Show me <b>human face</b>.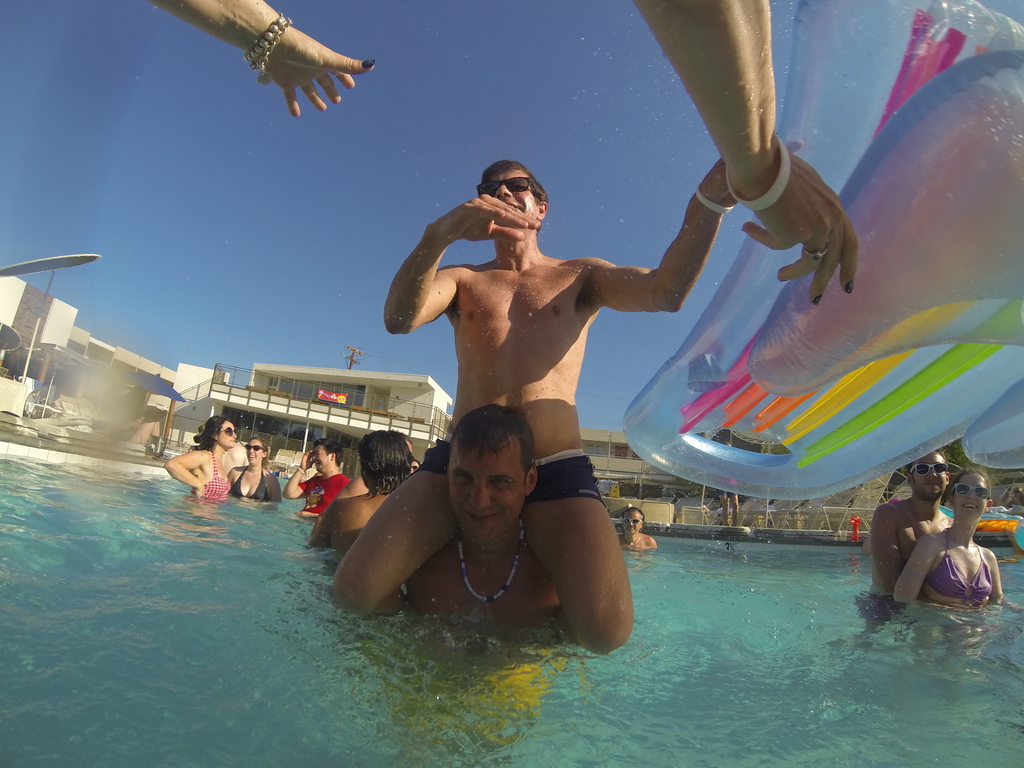
<b>human face</b> is here: [312,444,334,468].
